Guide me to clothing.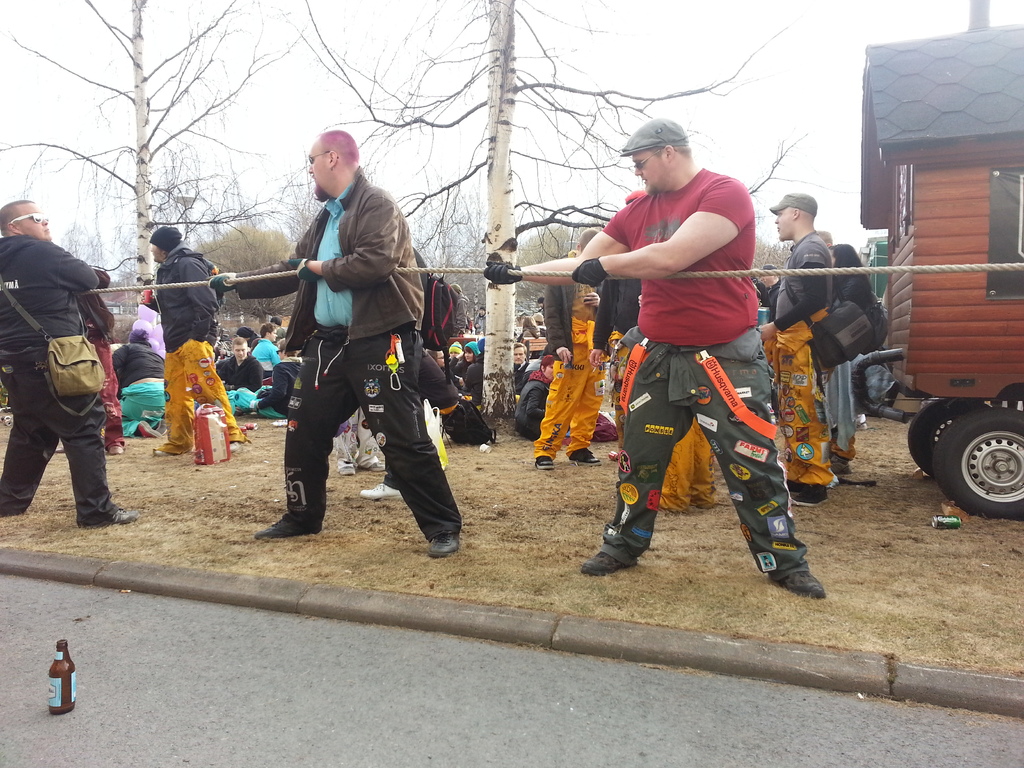
Guidance: locate(250, 351, 303, 419).
